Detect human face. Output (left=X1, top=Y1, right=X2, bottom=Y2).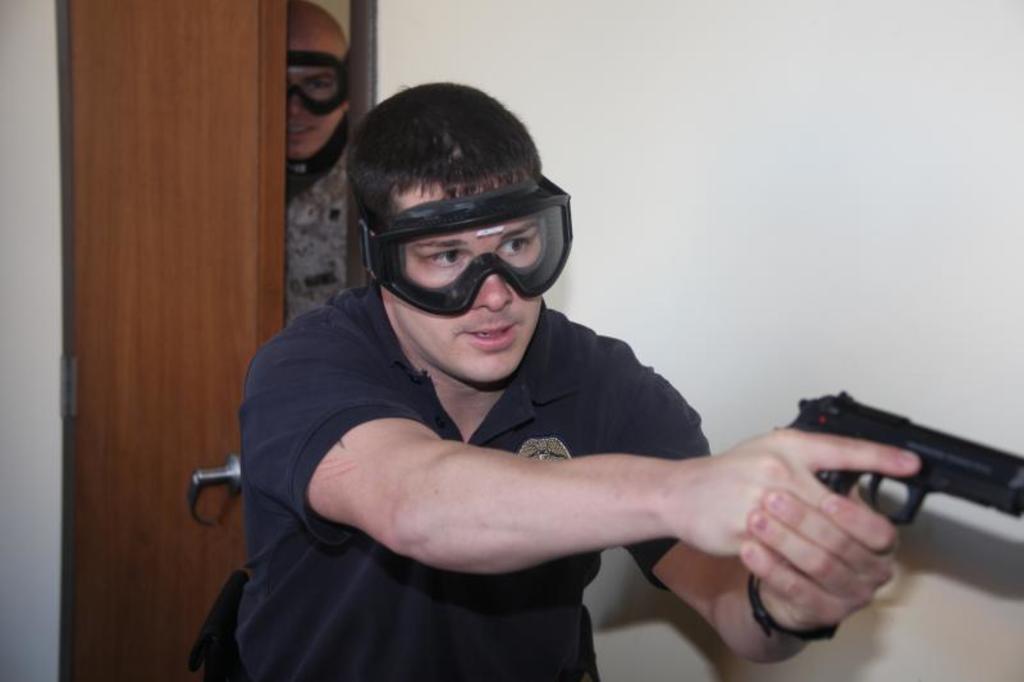
(left=383, top=180, right=547, bottom=393).
